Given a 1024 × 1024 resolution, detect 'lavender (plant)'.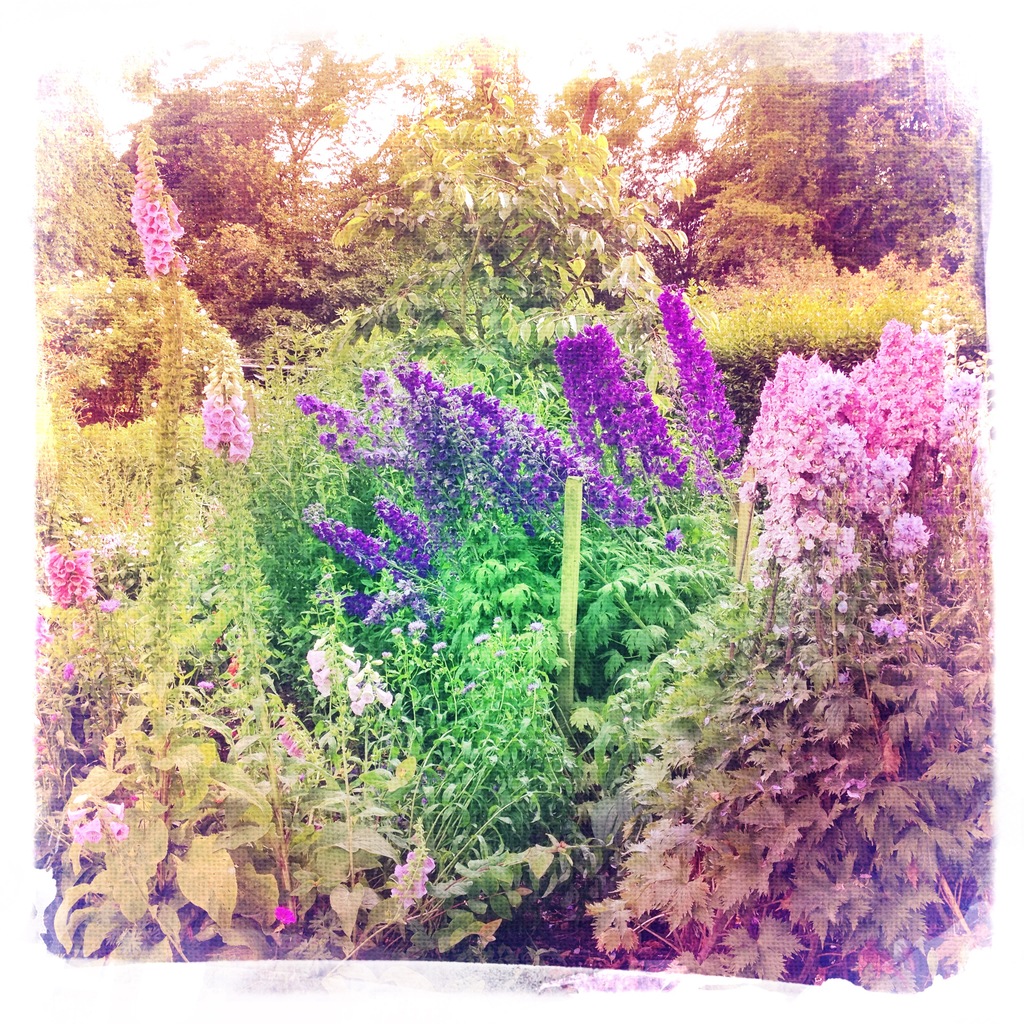
(278,383,399,497).
